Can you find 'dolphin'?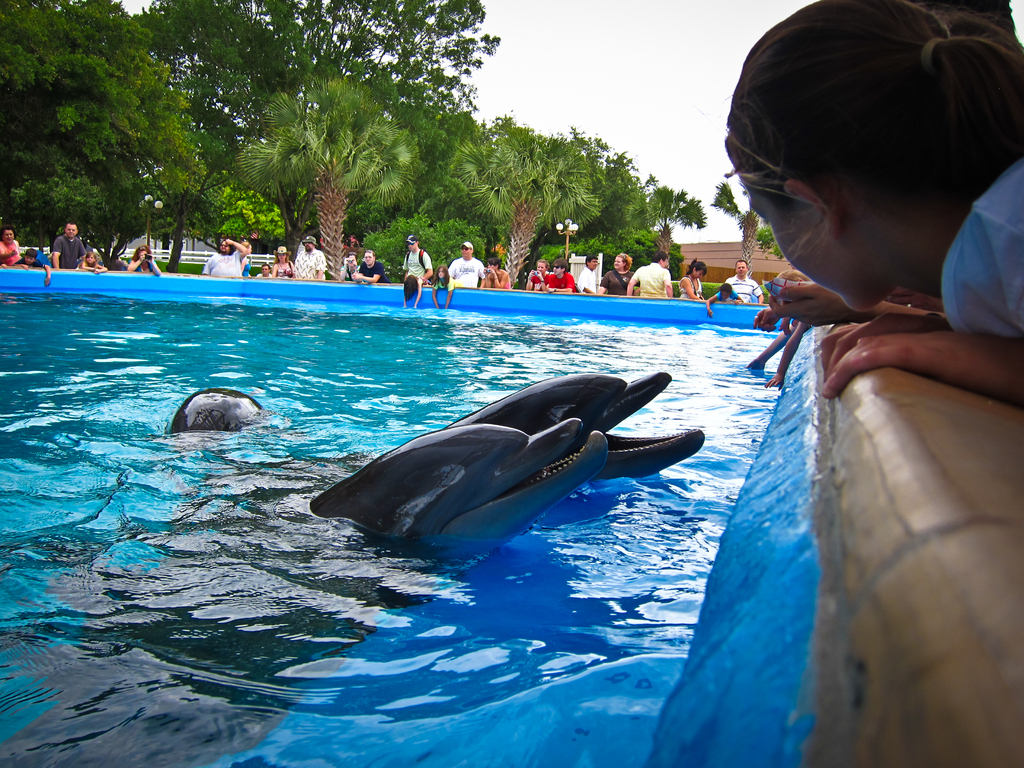
Yes, bounding box: [440, 365, 710, 491].
